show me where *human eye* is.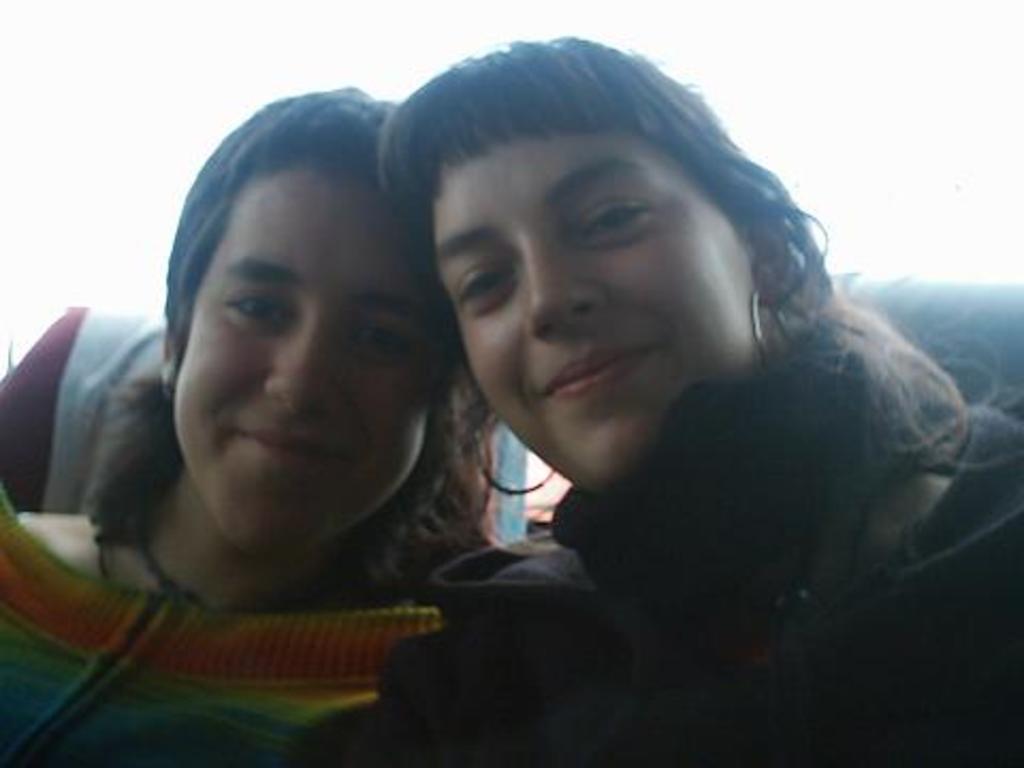
*human eye* is at 190,269,288,348.
